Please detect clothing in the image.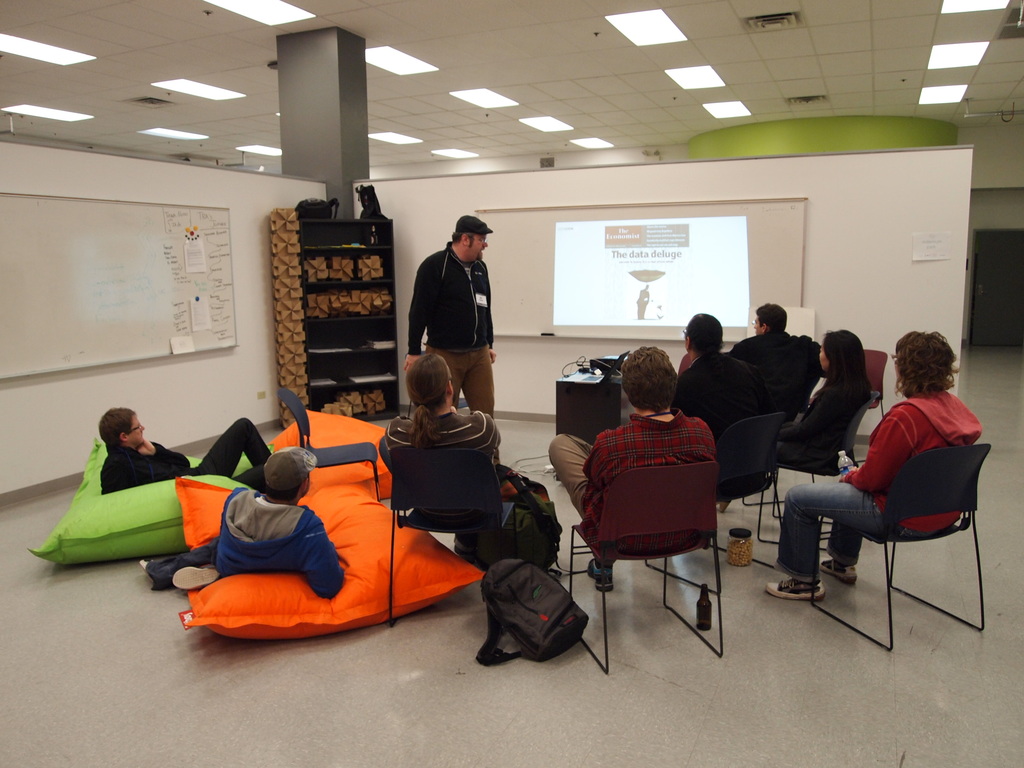
[x1=144, y1=484, x2=344, y2=602].
